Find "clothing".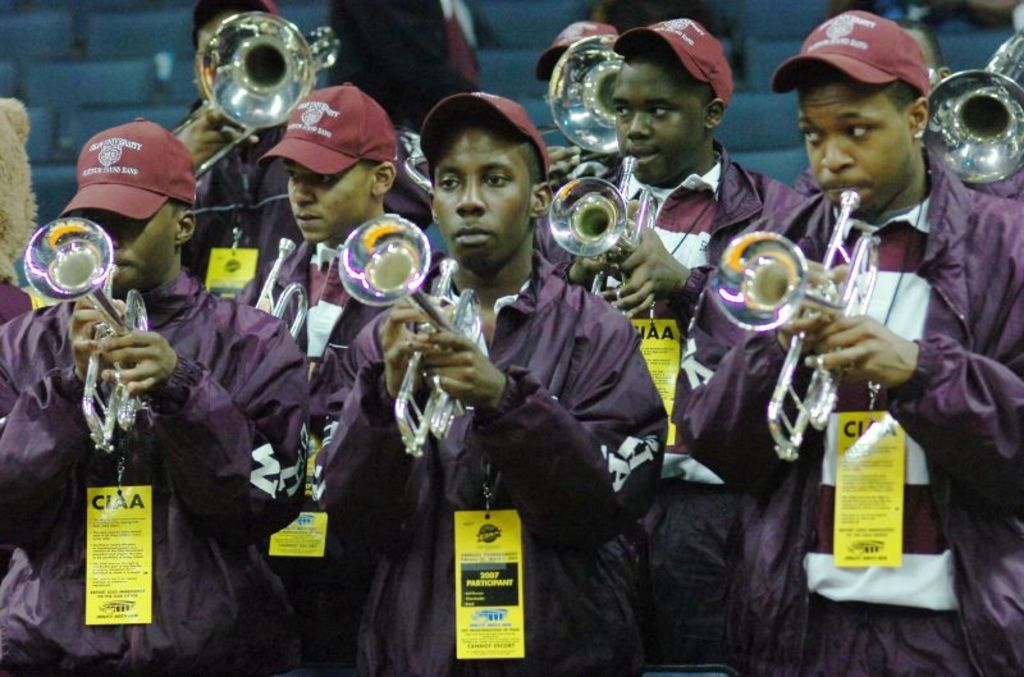
<bbox>186, 133, 283, 292</bbox>.
